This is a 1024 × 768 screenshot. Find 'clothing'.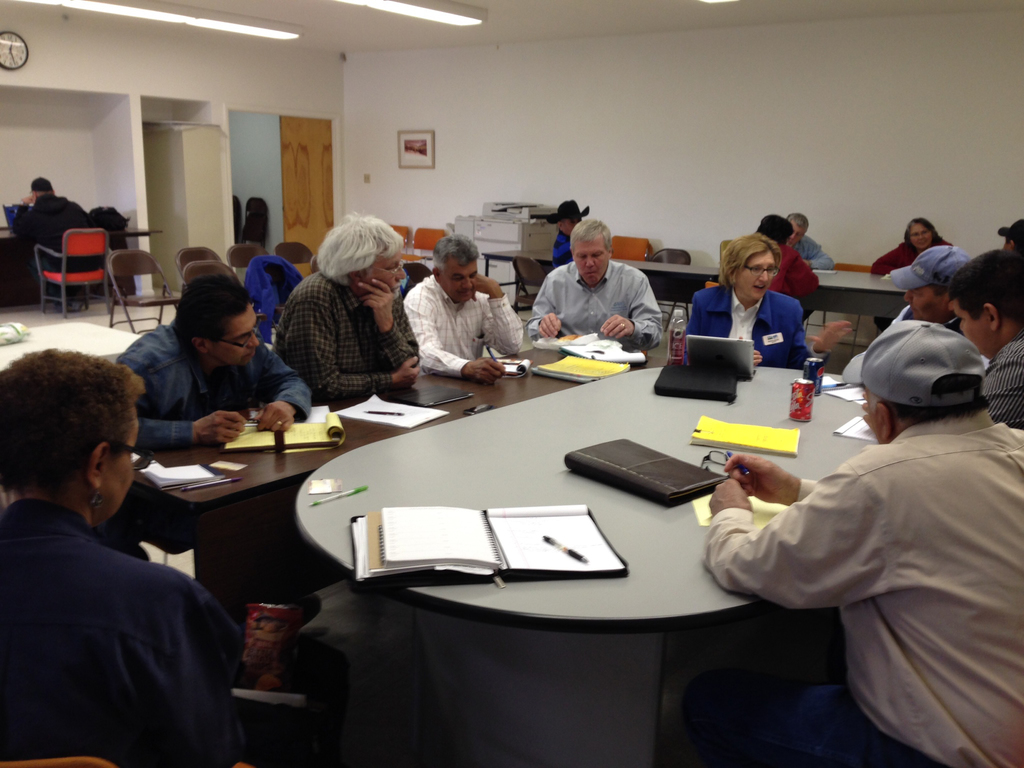
Bounding box: BBox(397, 273, 525, 376).
